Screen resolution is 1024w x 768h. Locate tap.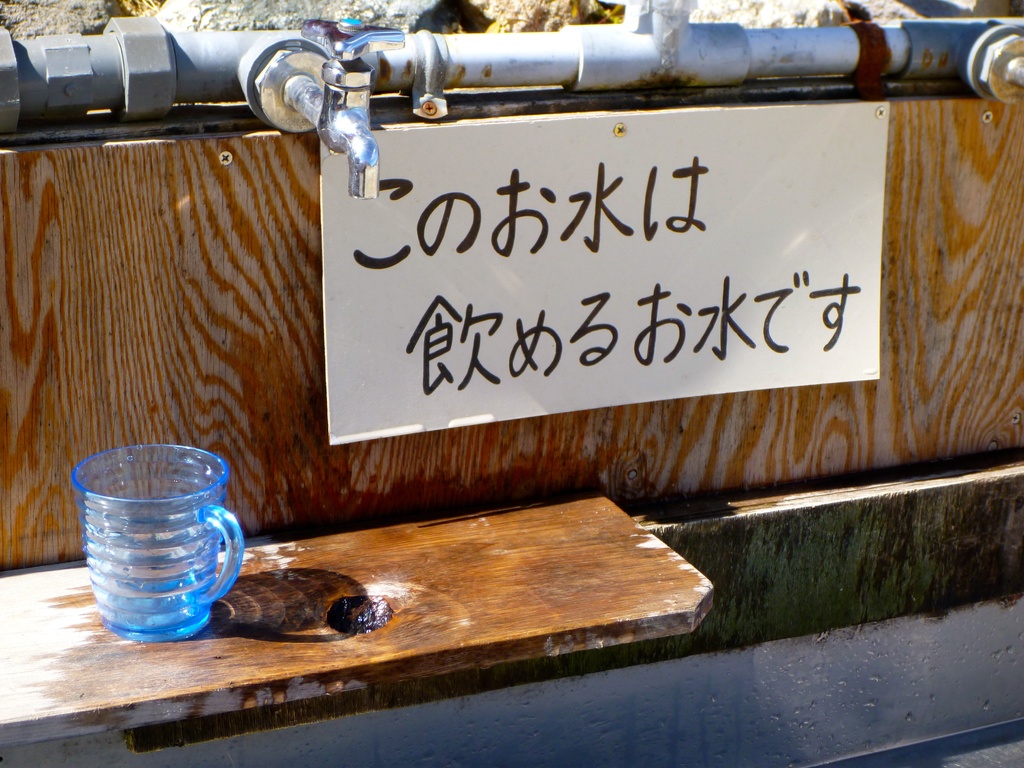
bbox=[255, 16, 406, 201].
